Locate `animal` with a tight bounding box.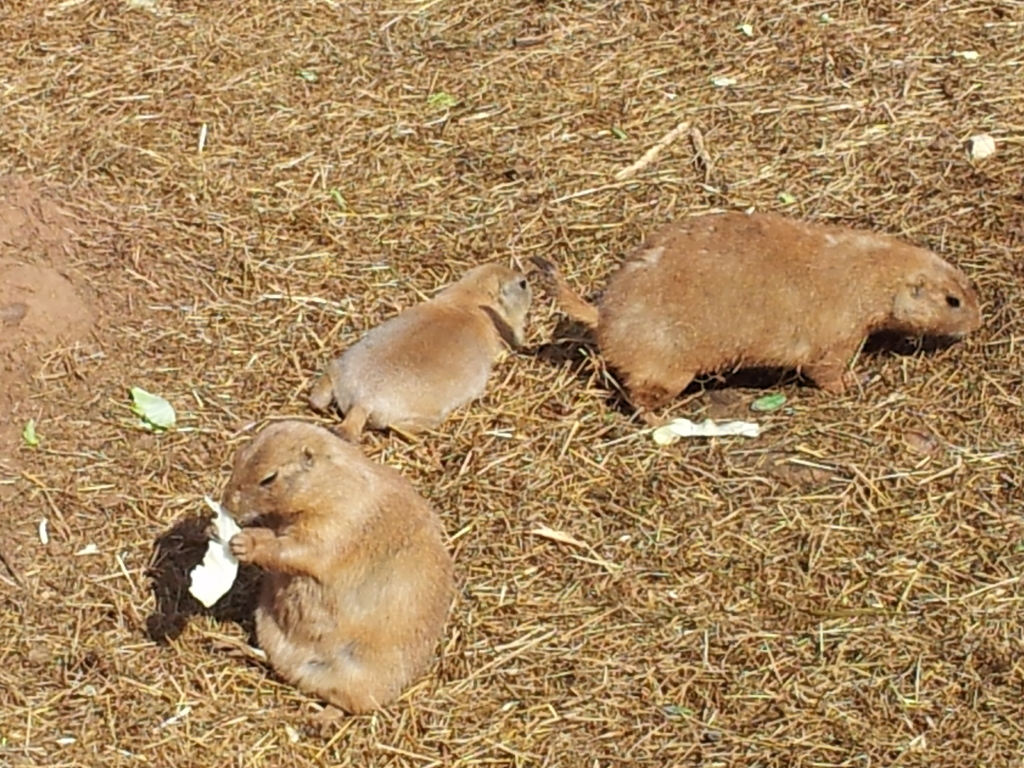
[305,262,531,443].
